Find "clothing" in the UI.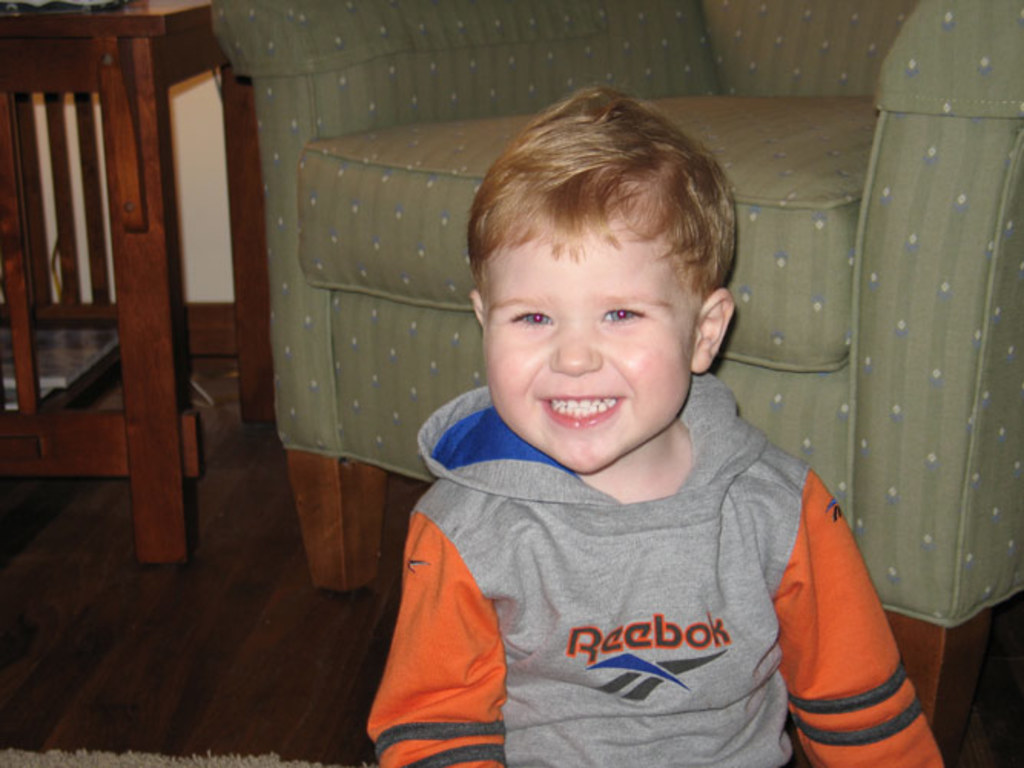
UI element at <bbox>365, 370, 950, 766</bbox>.
